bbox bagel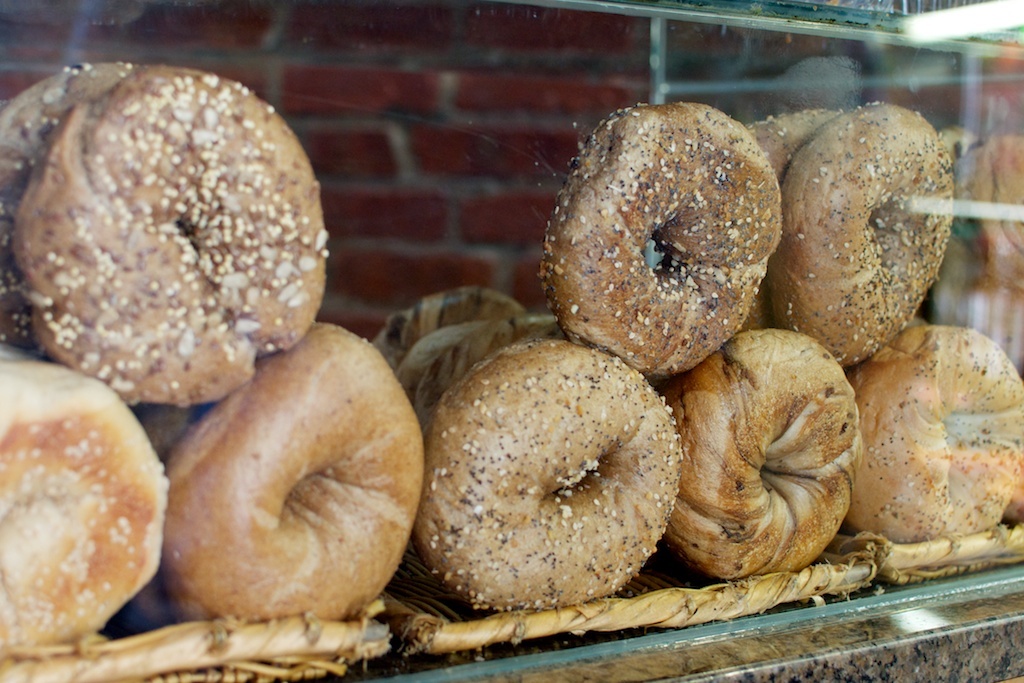
locate(852, 316, 1023, 541)
